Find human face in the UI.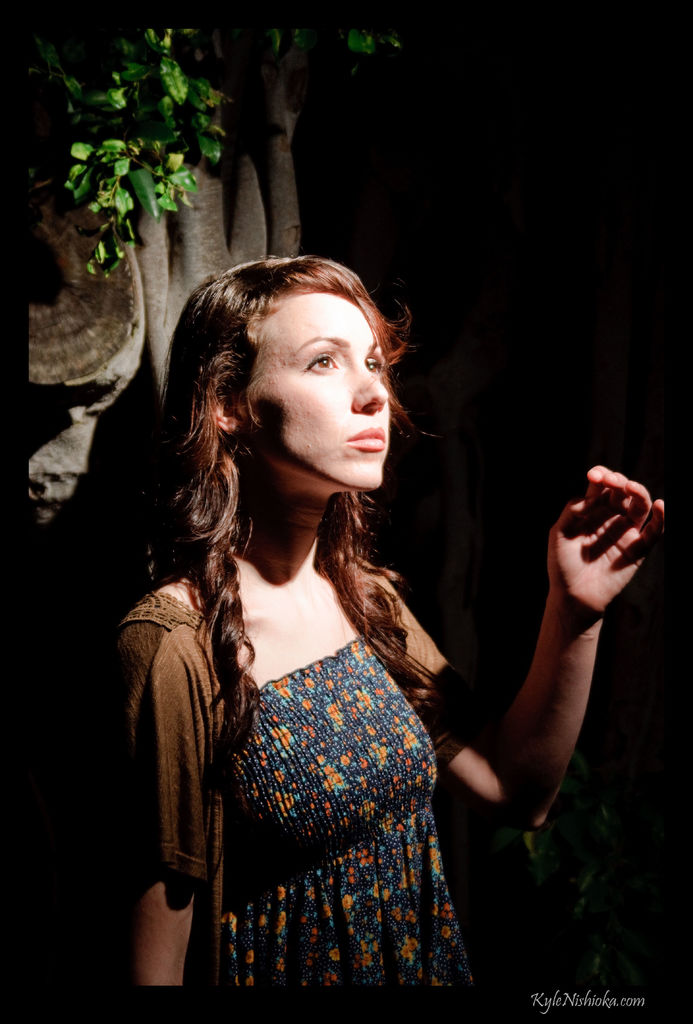
UI element at (left=244, top=292, right=391, bottom=492).
